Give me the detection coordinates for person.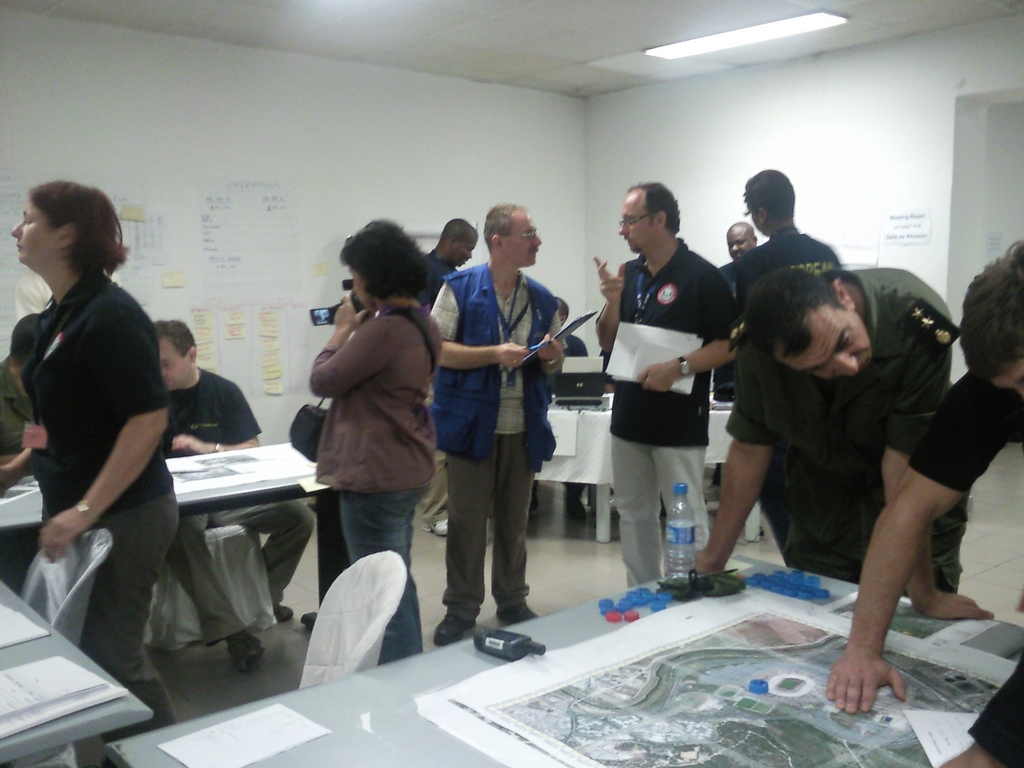
Rect(707, 259, 991, 617).
